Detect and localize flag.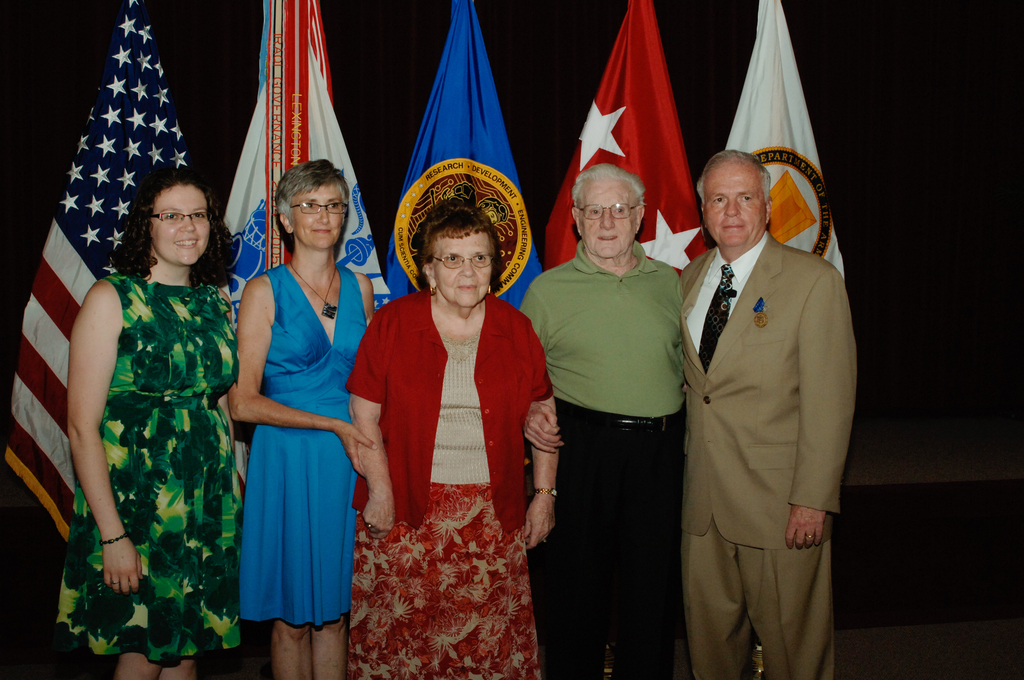
Localized at box(700, 0, 858, 290).
